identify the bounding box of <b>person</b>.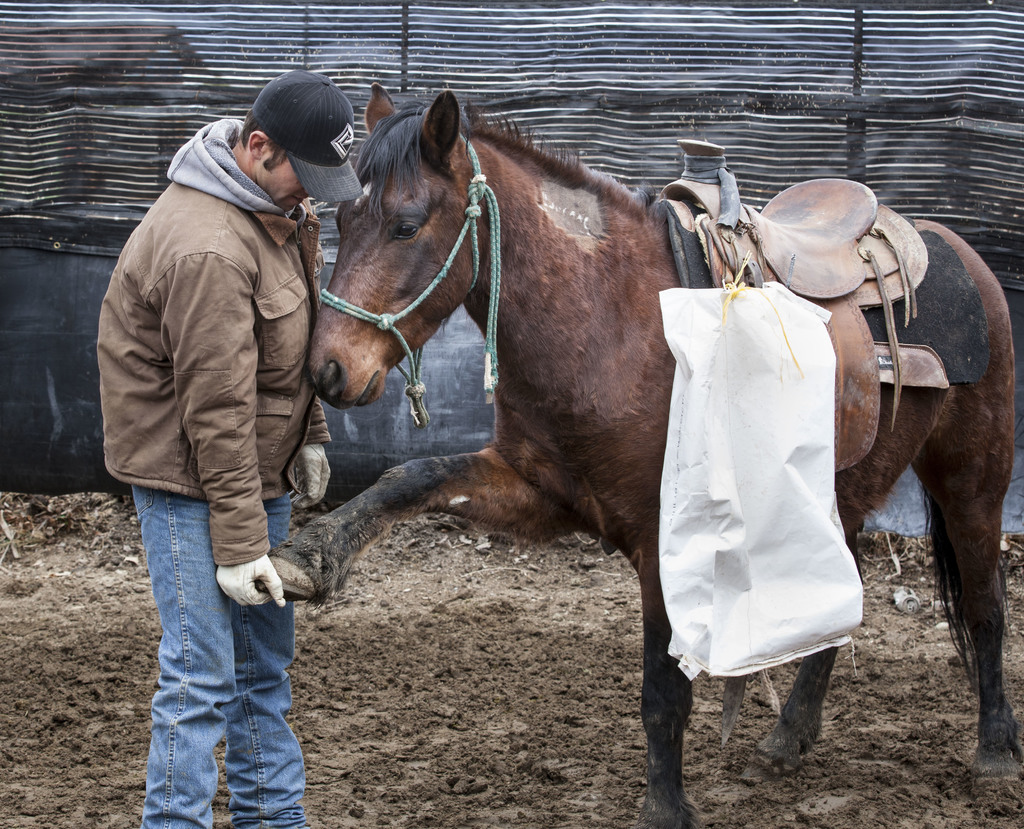
(x1=98, y1=67, x2=340, y2=828).
